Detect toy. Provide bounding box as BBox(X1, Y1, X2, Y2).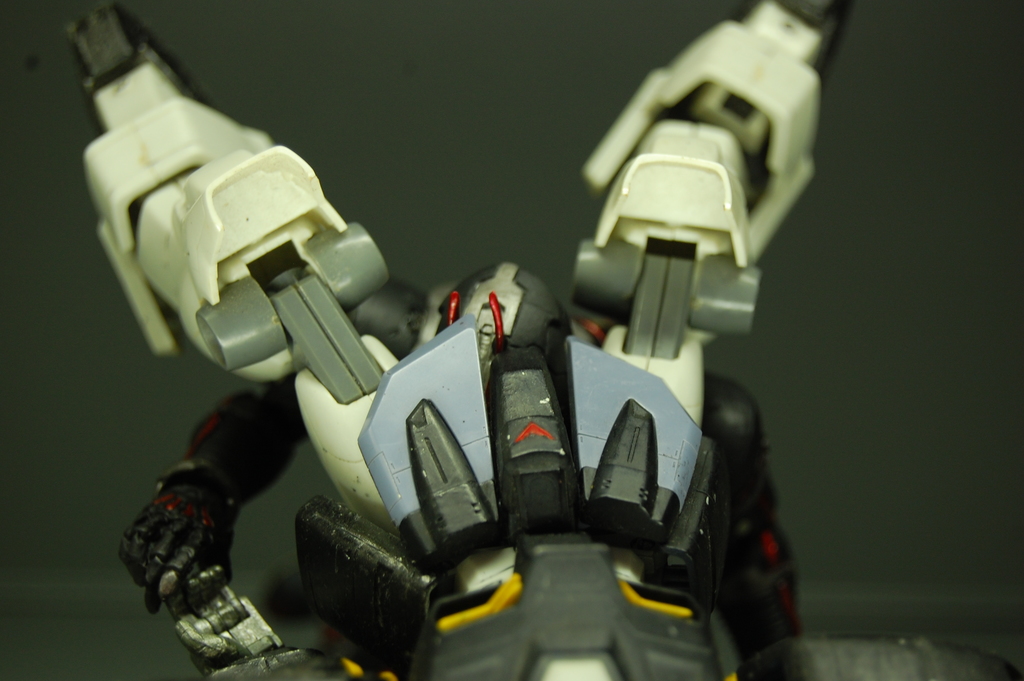
BBox(44, 84, 836, 665).
